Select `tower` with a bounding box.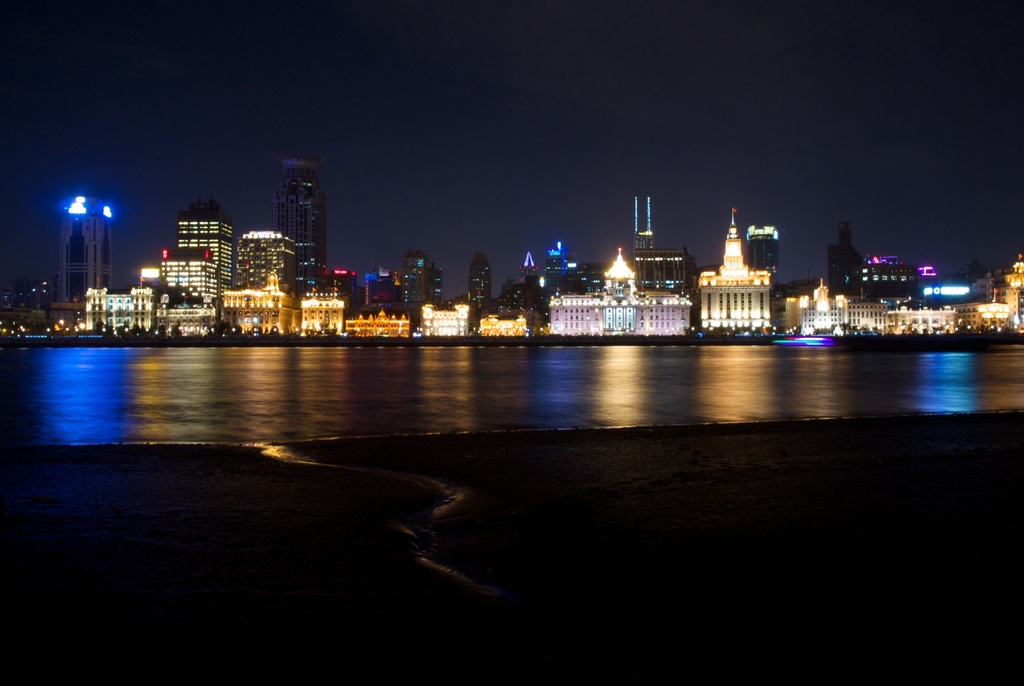
detection(237, 225, 291, 310).
